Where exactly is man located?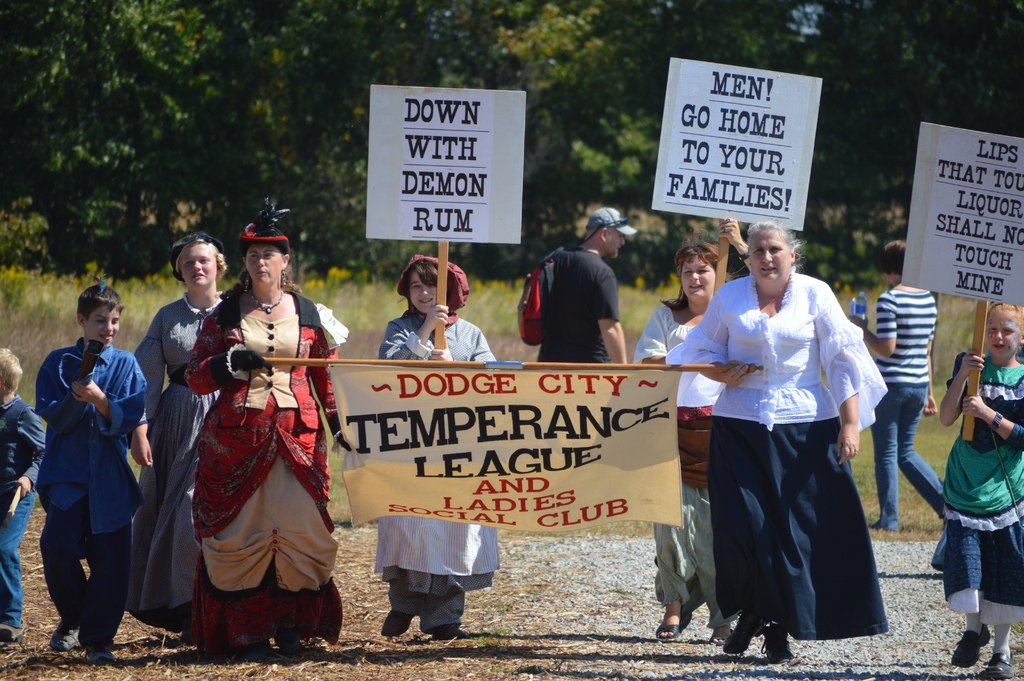
Its bounding box is (525, 218, 643, 377).
